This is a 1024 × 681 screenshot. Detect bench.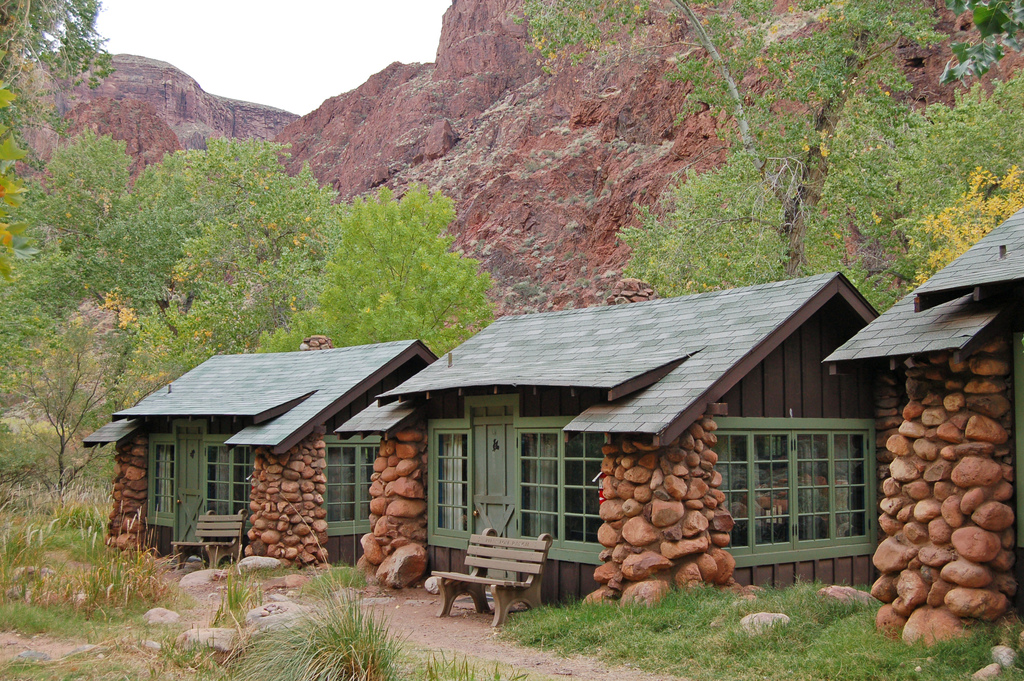
(437,534,566,630).
